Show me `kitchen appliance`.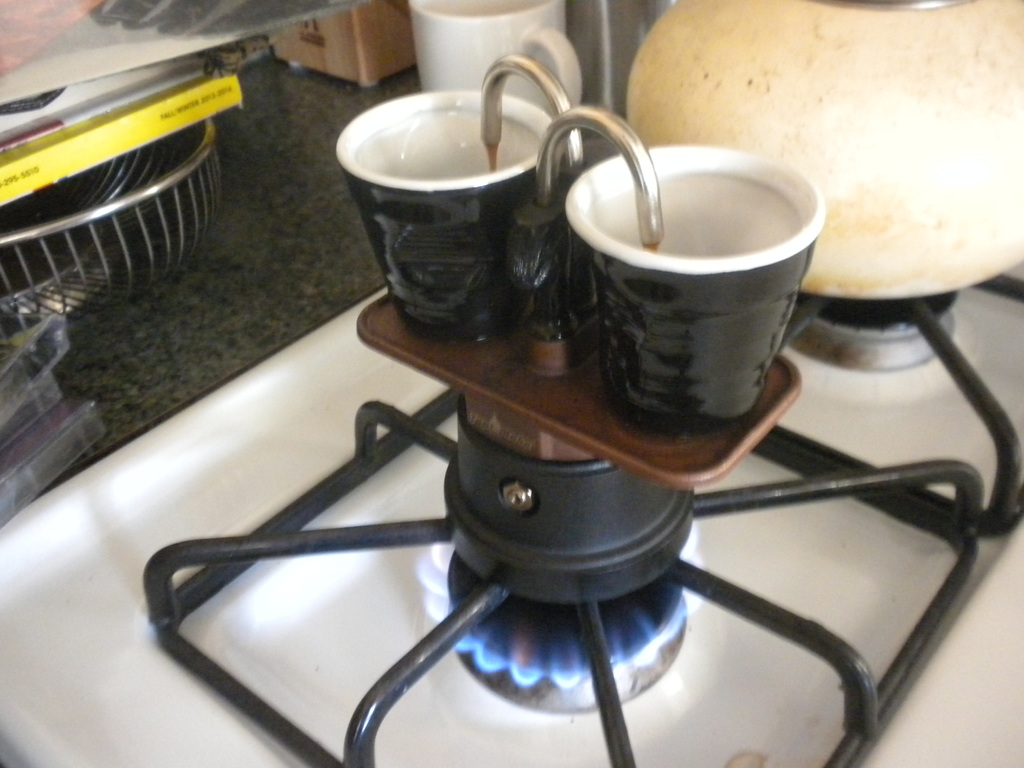
`kitchen appliance` is here: 4,117,223,319.
